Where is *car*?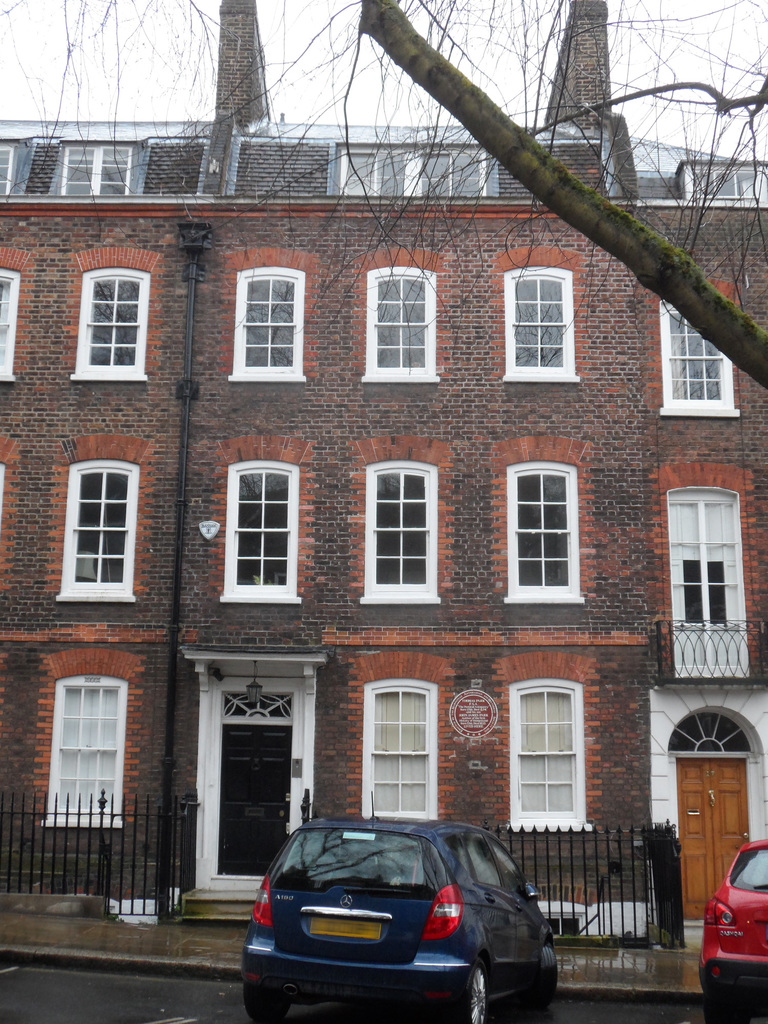
700, 839, 767, 1020.
